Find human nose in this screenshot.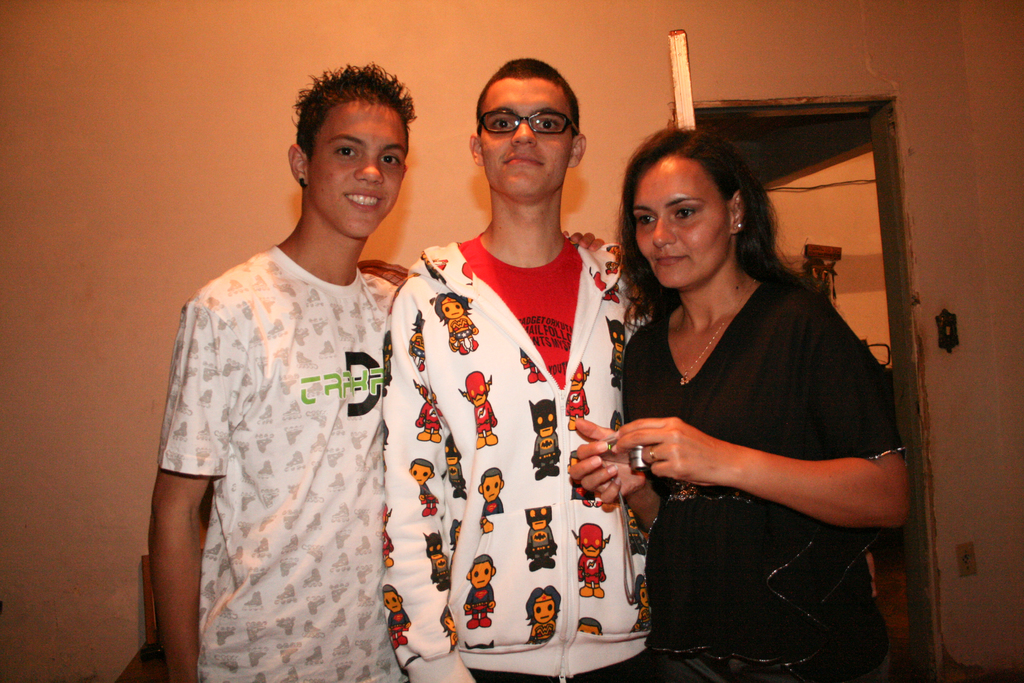
The bounding box for human nose is 510 118 538 148.
